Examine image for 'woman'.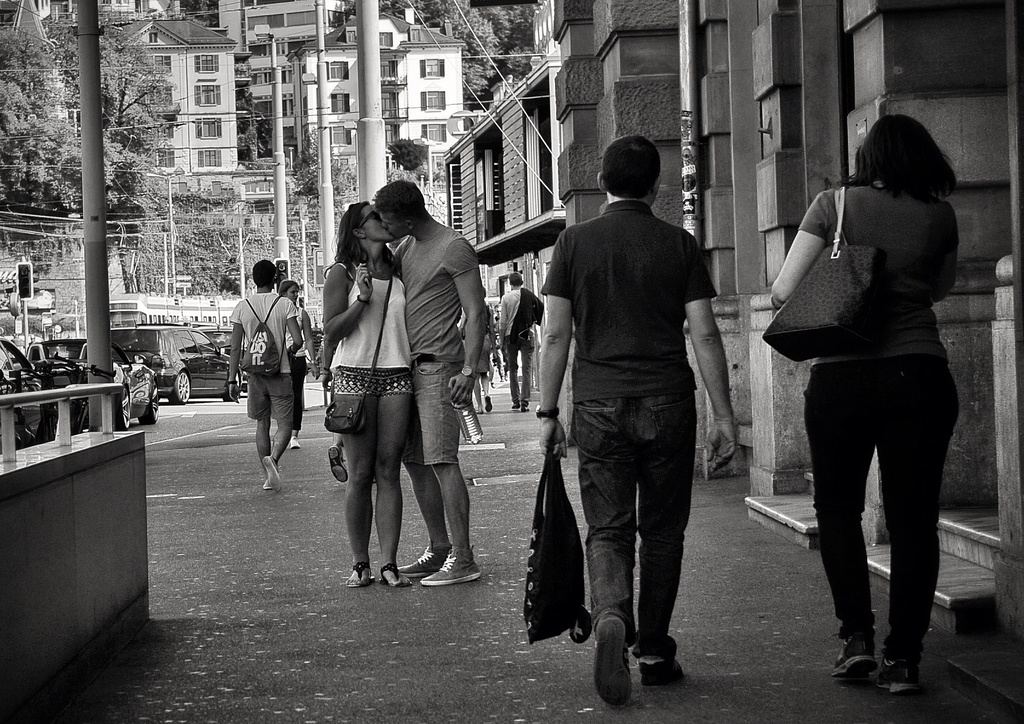
Examination result: l=756, t=111, r=979, b=664.
